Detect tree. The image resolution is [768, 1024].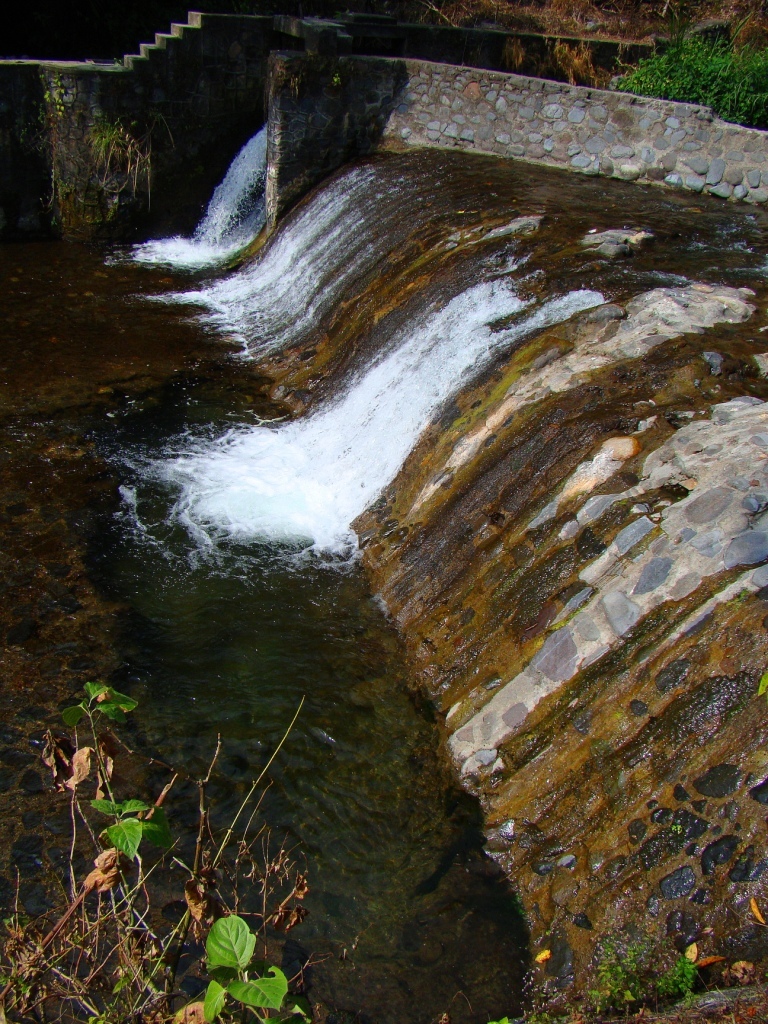
[left=11, top=55, right=197, bottom=223].
